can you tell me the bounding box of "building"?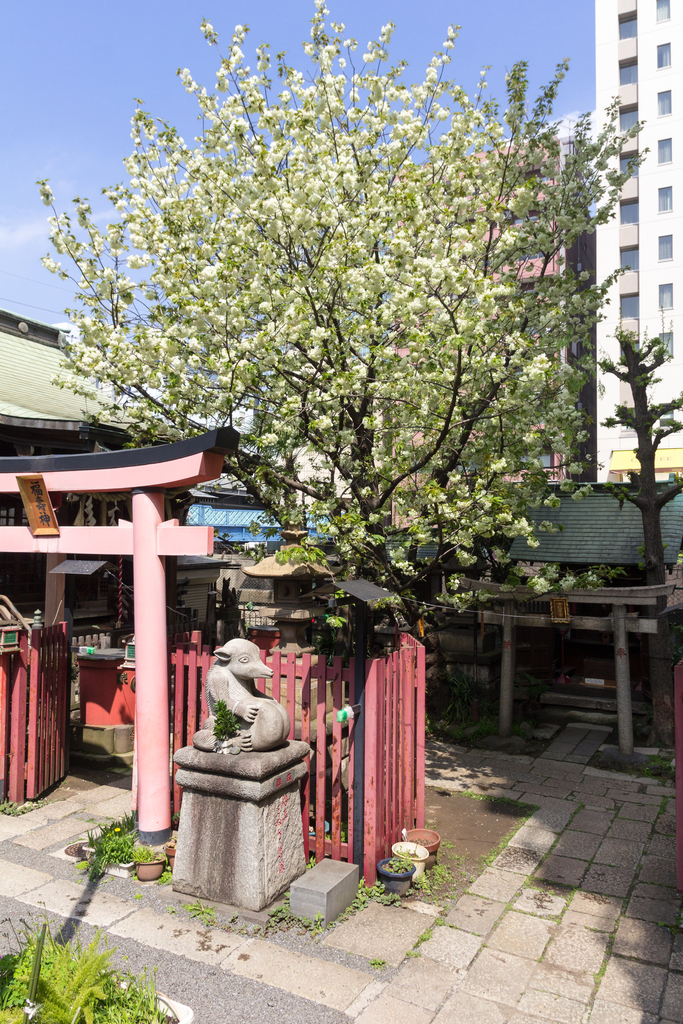
<region>595, 0, 682, 488</region>.
